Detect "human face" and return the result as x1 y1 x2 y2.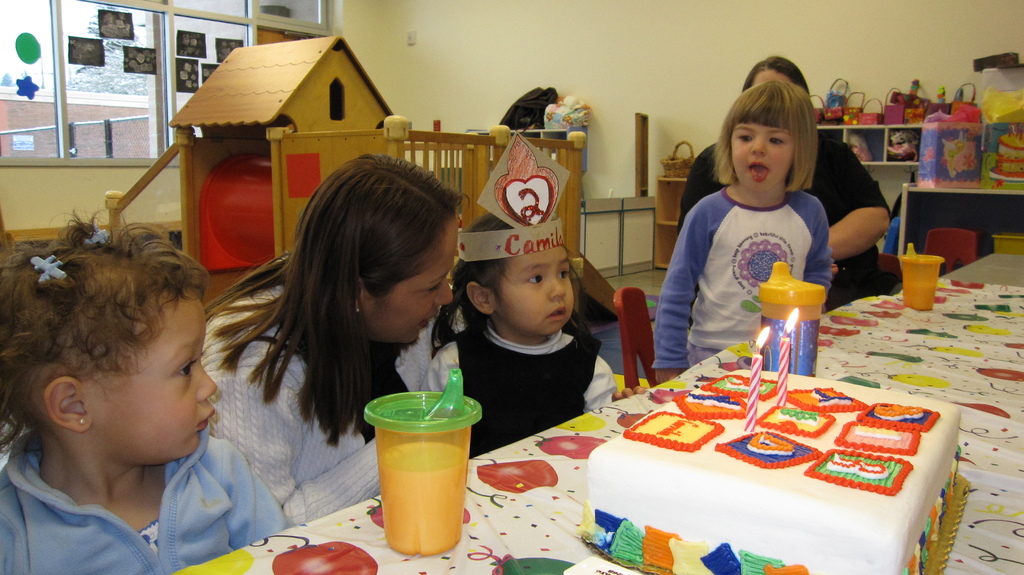
361 218 460 343.
